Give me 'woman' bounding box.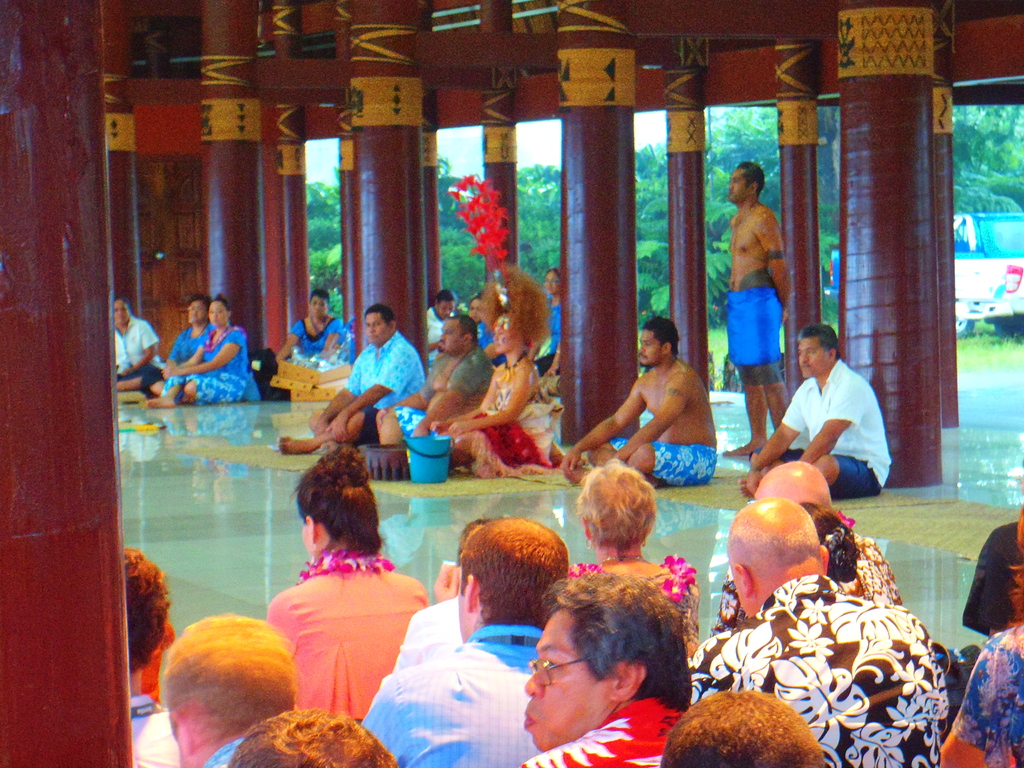
crop(143, 299, 256, 412).
